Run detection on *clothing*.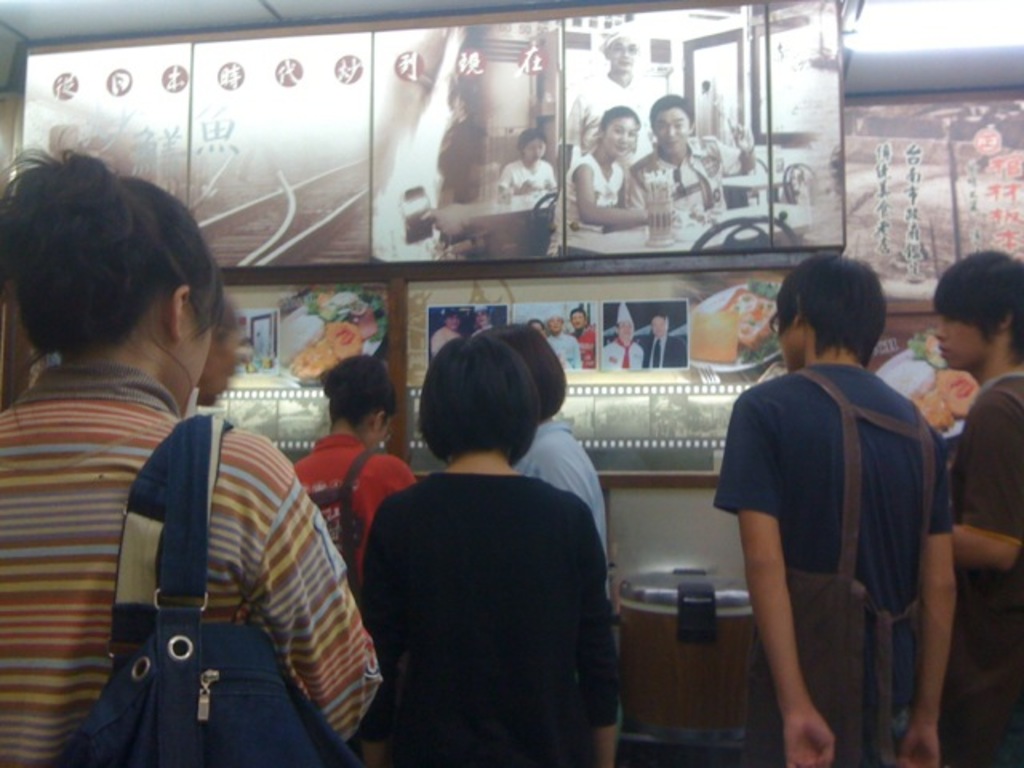
Result: box(571, 326, 597, 365).
